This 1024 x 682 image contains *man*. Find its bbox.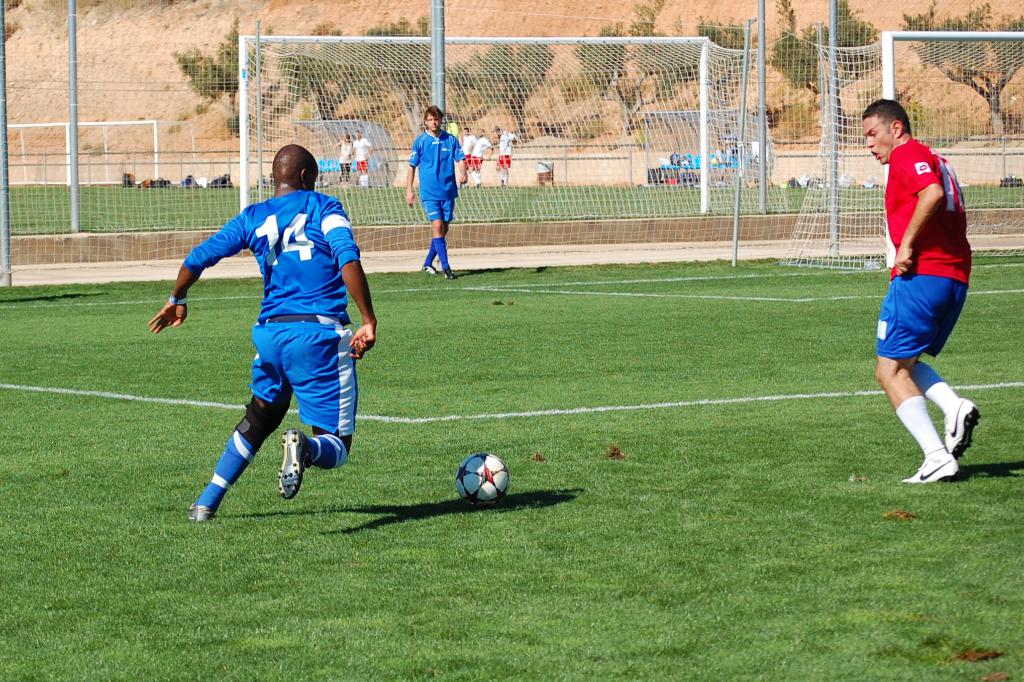
locate(853, 98, 986, 507).
